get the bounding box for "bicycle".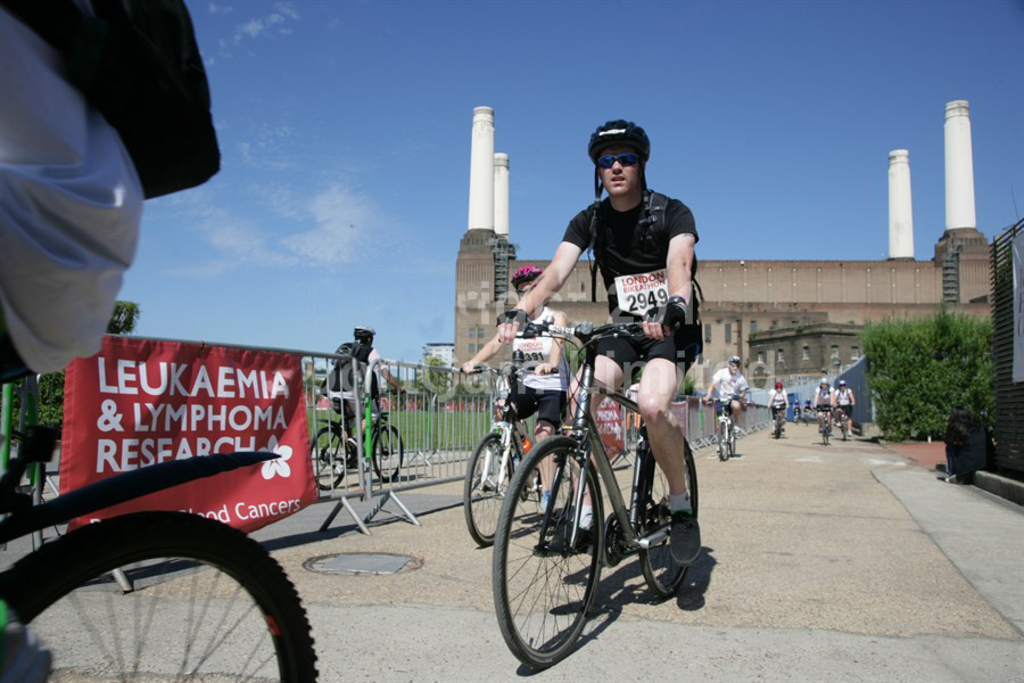
<region>701, 385, 738, 463</region>.
